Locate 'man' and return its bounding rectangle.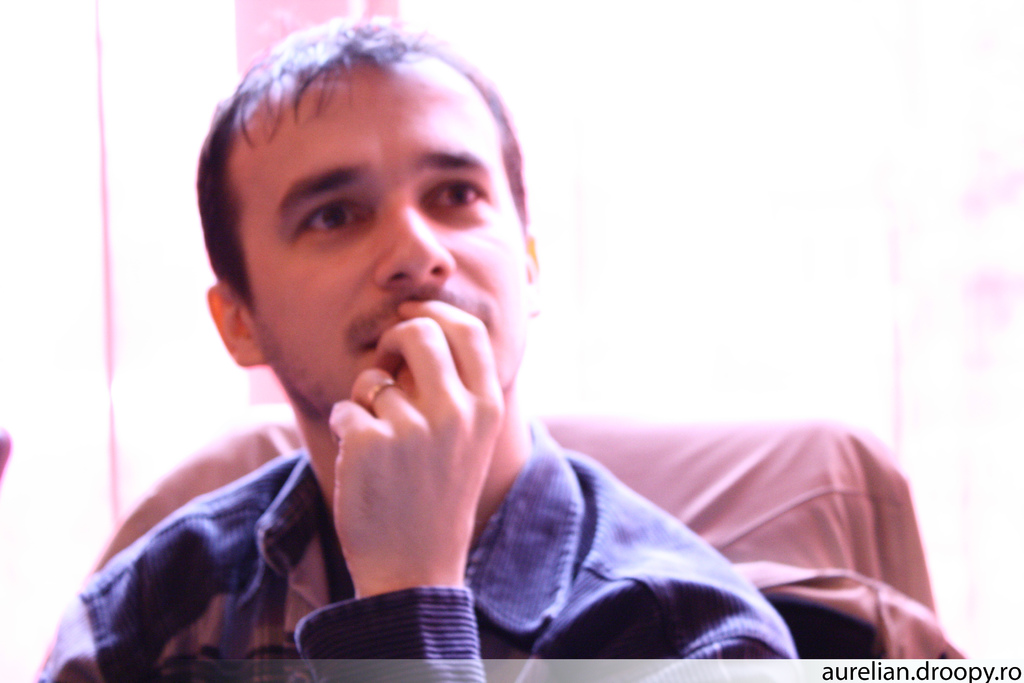
x1=55 y1=36 x2=908 y2=673.
